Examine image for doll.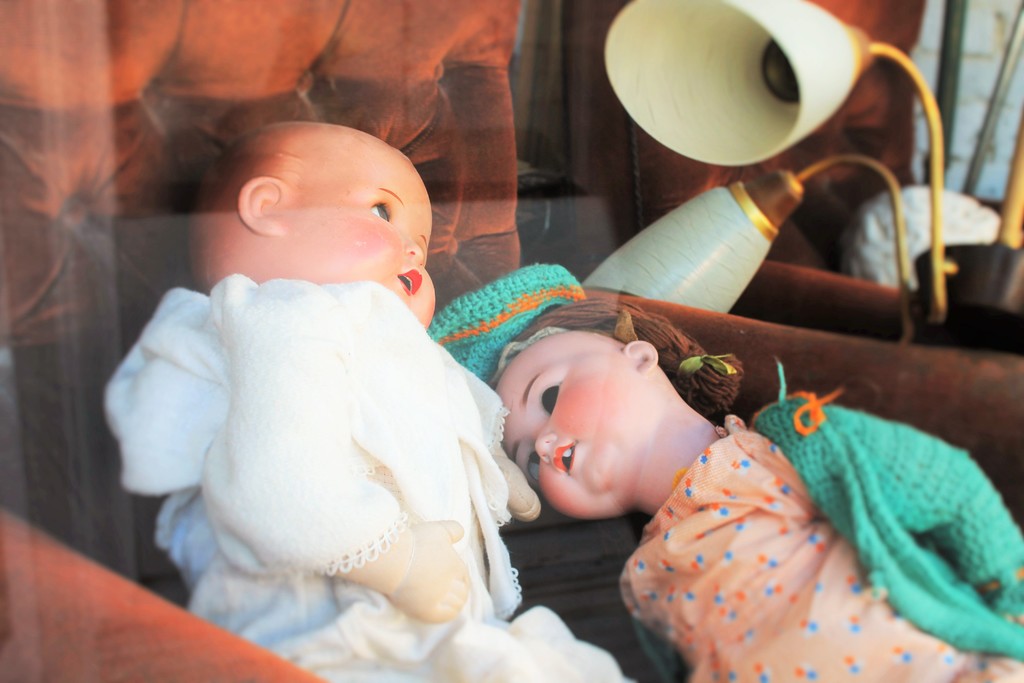
Examination result: 110/110/622/682.
